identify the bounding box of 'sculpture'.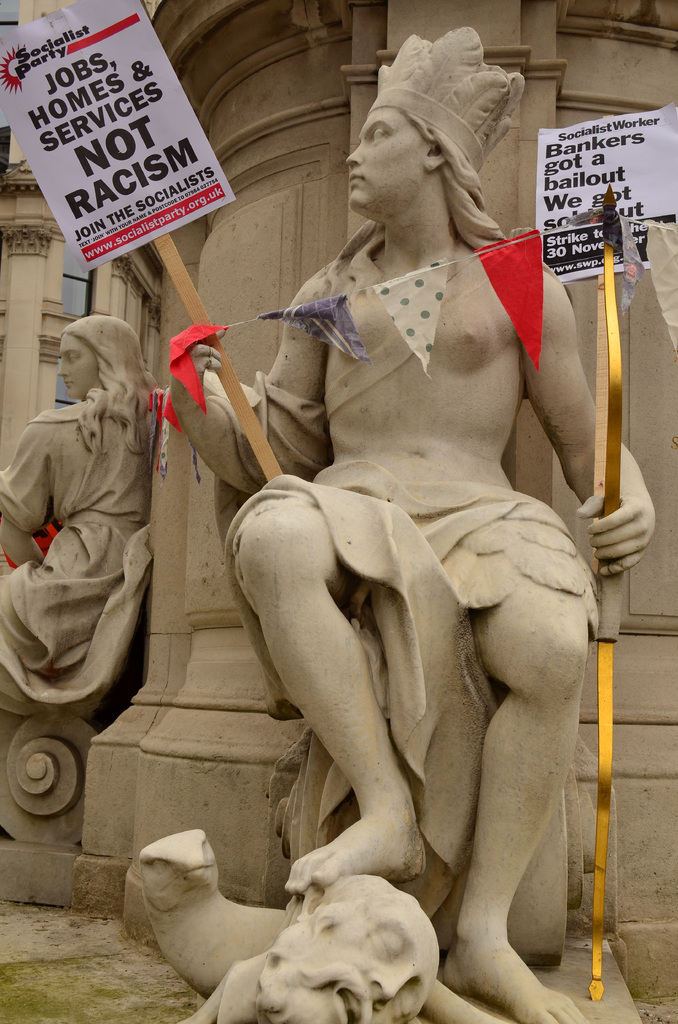
161:36:677:1023.
